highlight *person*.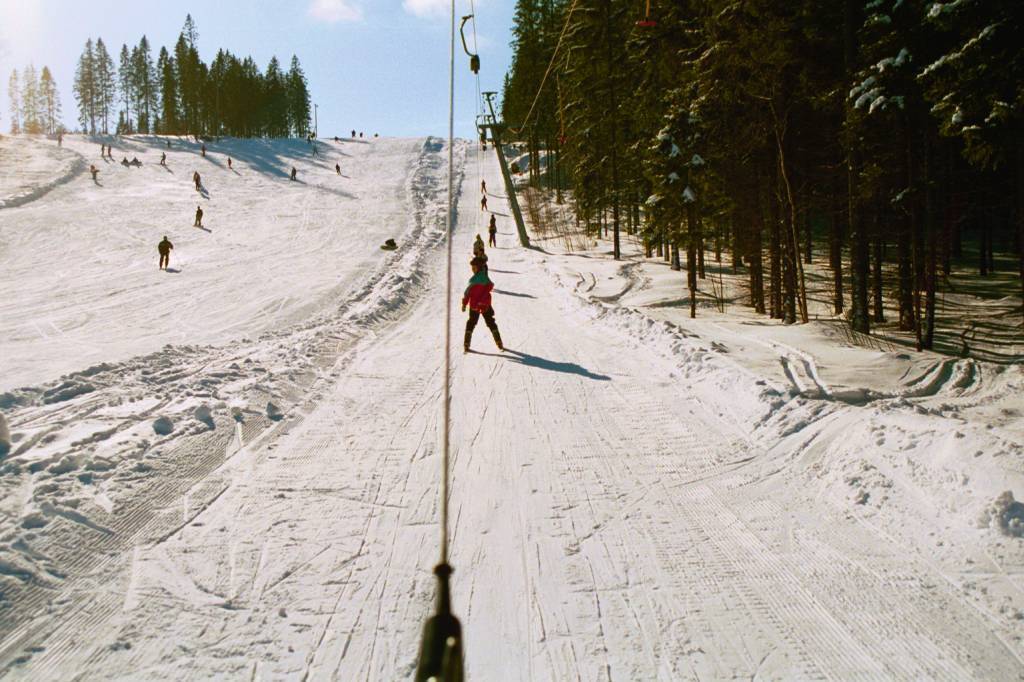
Highlighted region: region(157, 239, 172, 269).
